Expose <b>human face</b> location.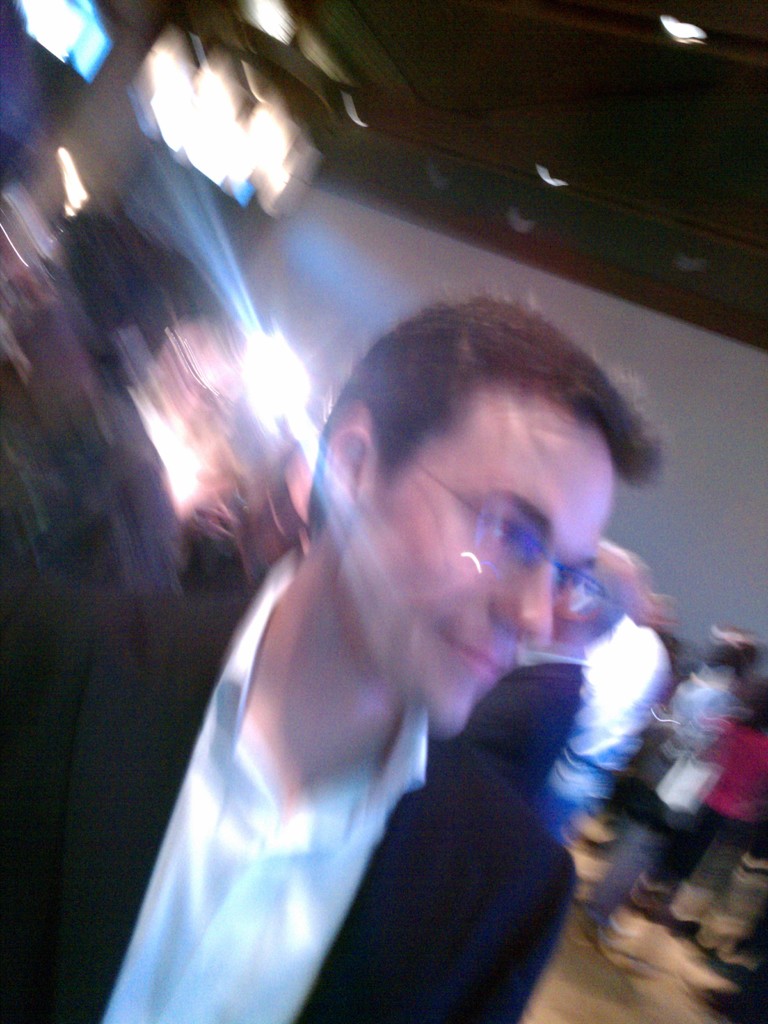
Exposed at [342, 381, 615, 748].
